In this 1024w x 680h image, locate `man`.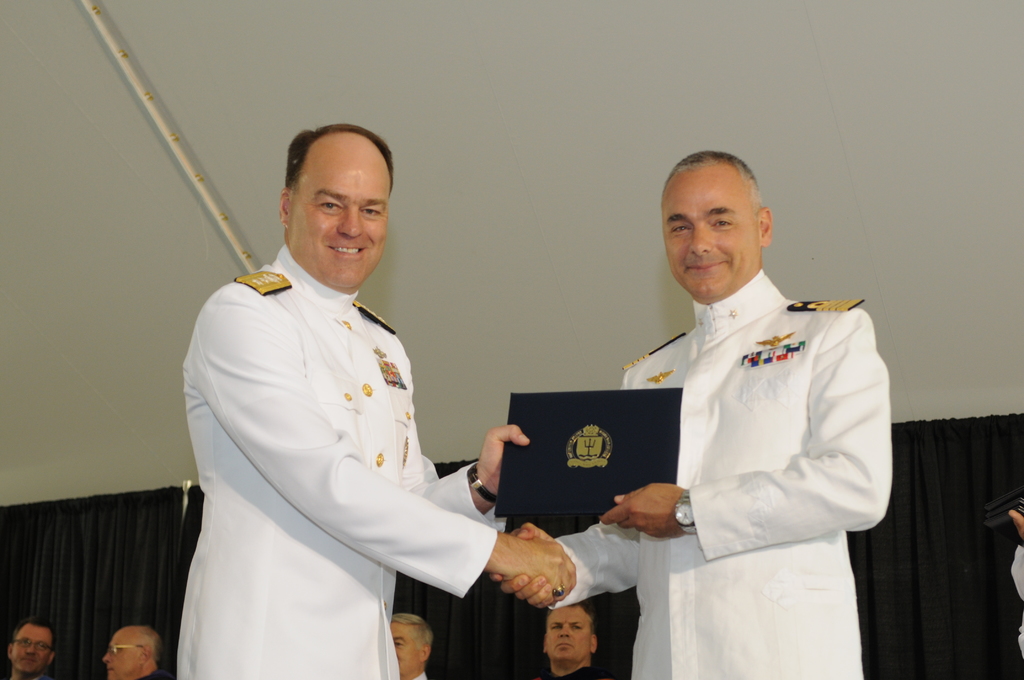
Bounding box: region(7, 617, 65, 679).
